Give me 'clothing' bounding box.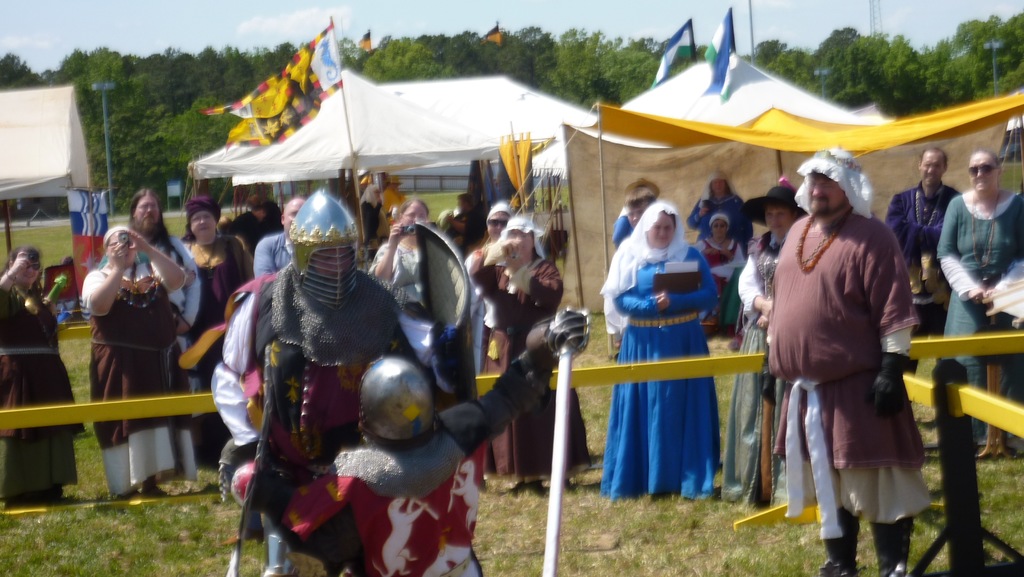
<bbox>447, 209, 471, 241</bbox>.
